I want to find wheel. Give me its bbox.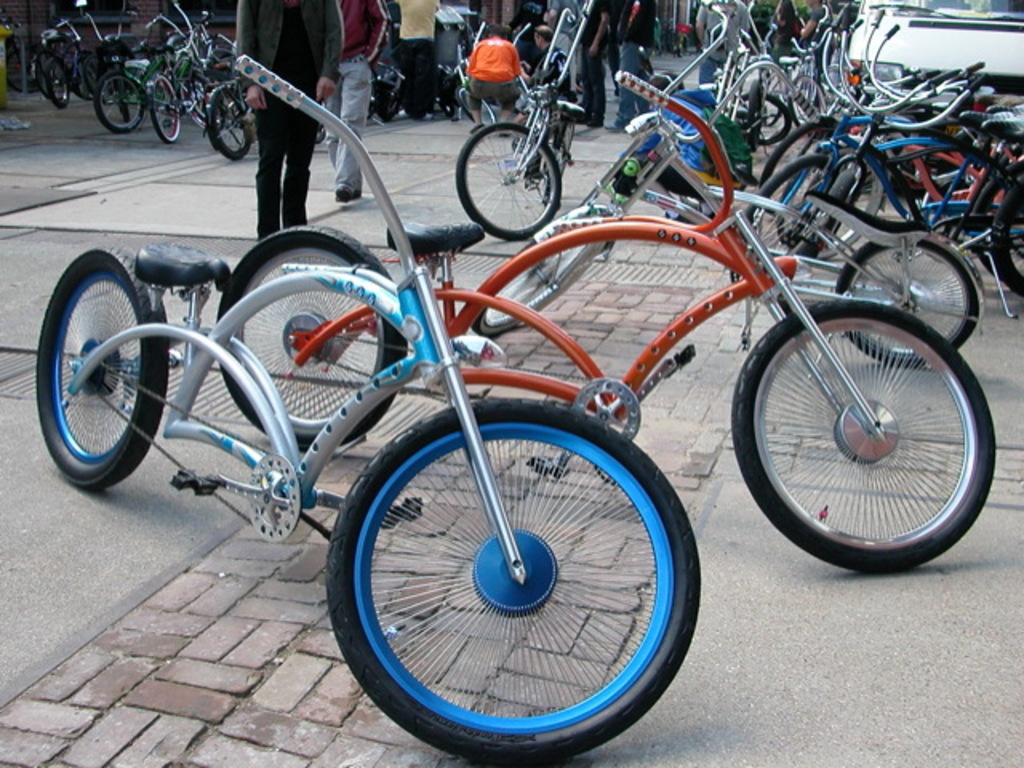
BBox(731, 296, 997, 573).
